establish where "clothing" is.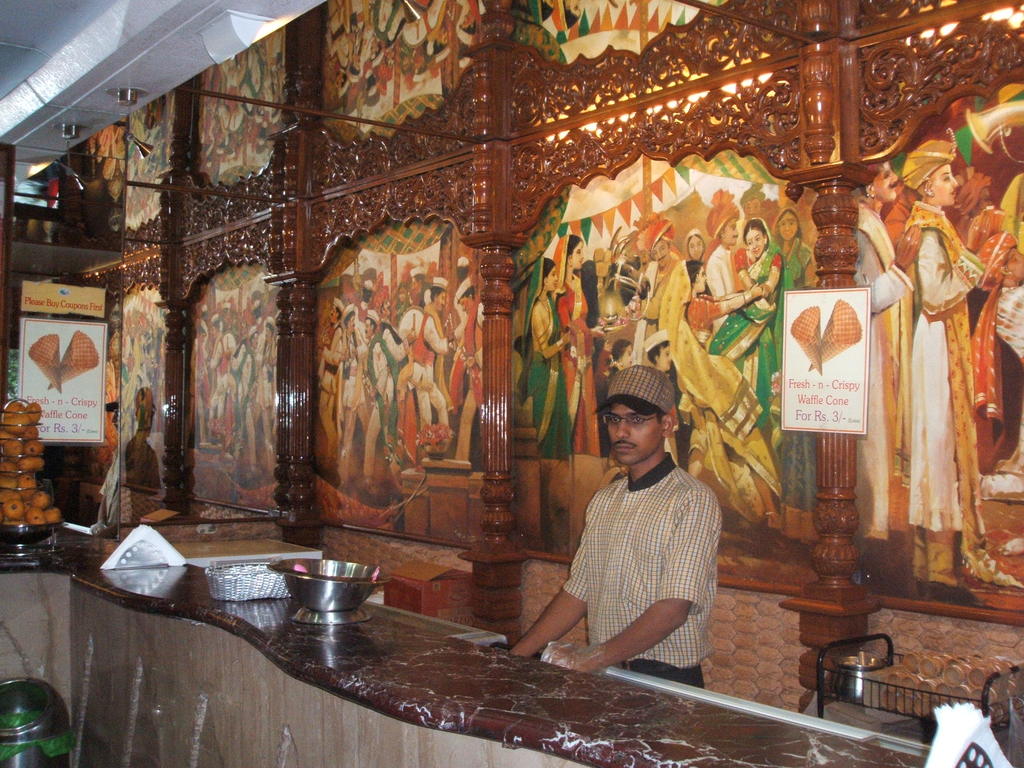
Established at {"left": 182, "top": 334, "right": 220, "bottom": 429}.
